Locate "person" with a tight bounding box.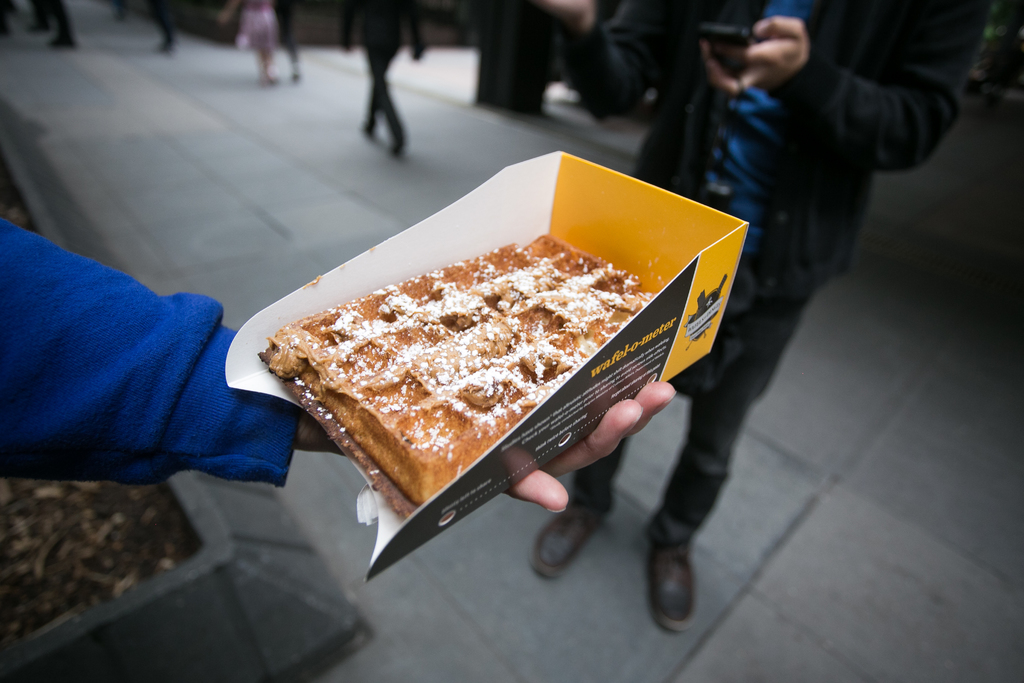
{"left": 333, "top": 0, "right": 431, "bottom": 150}.
